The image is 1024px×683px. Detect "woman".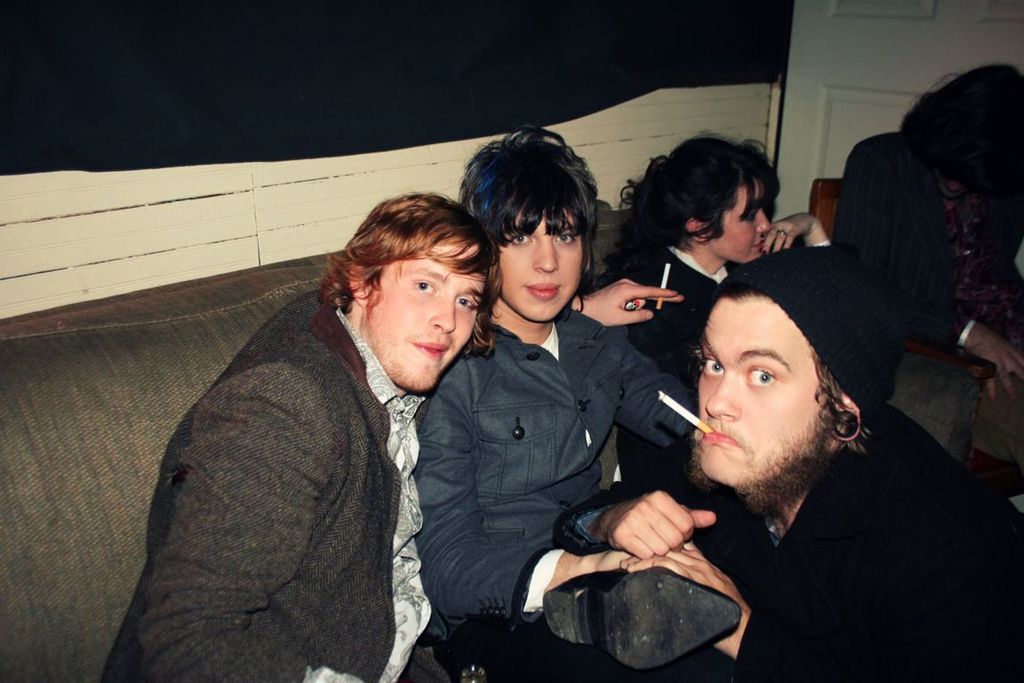
Detection: {"left": 604, "top": 134, "right": 849, "bottom": 484}.
